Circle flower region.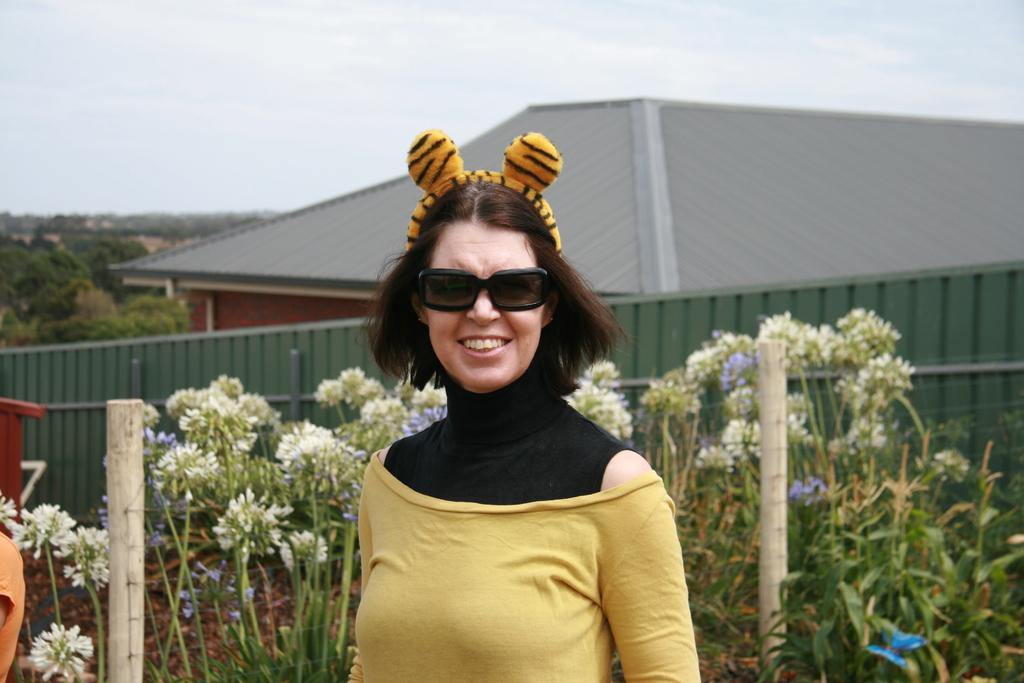
Region: (left=335, top=393, right=416, bottom=466).
